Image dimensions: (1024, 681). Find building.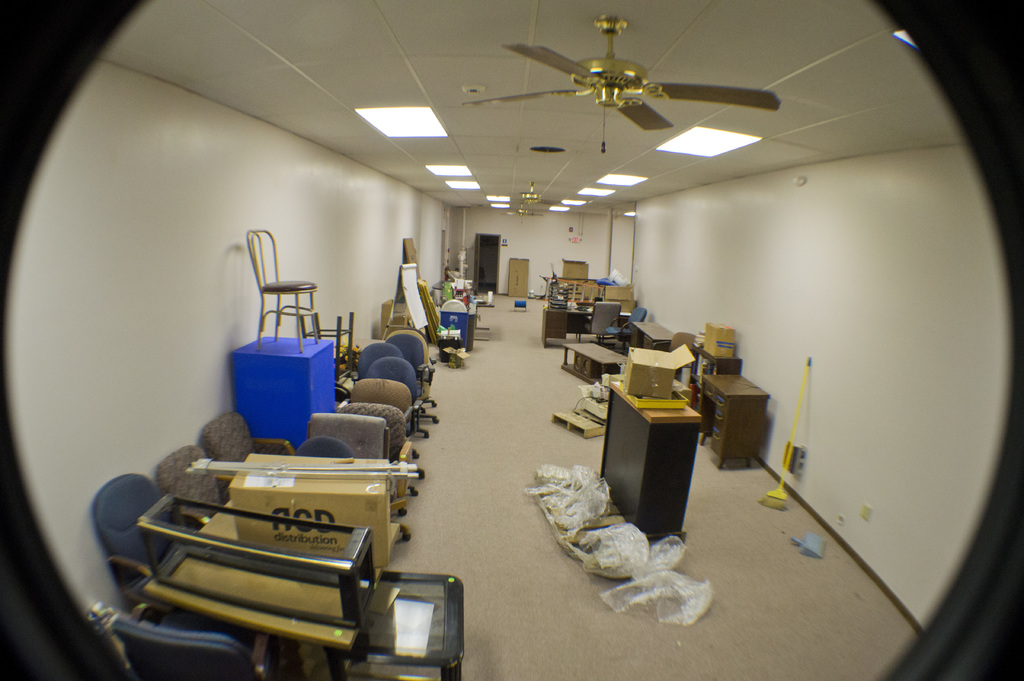
region(6, 0, 1011, 680).
